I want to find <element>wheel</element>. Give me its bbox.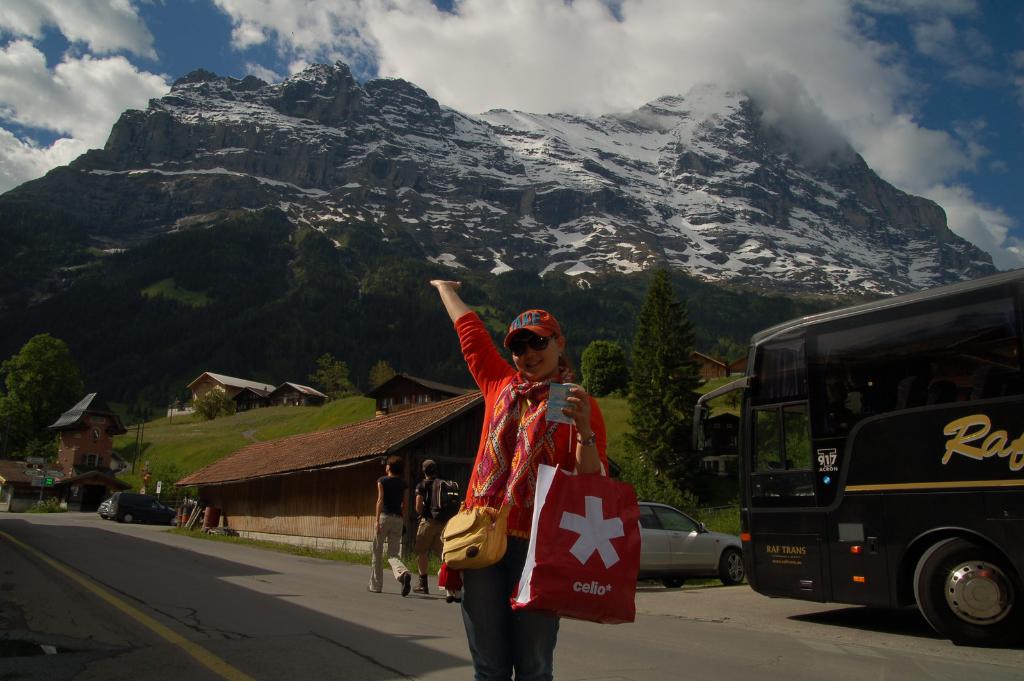
[914,535,1011,630].
